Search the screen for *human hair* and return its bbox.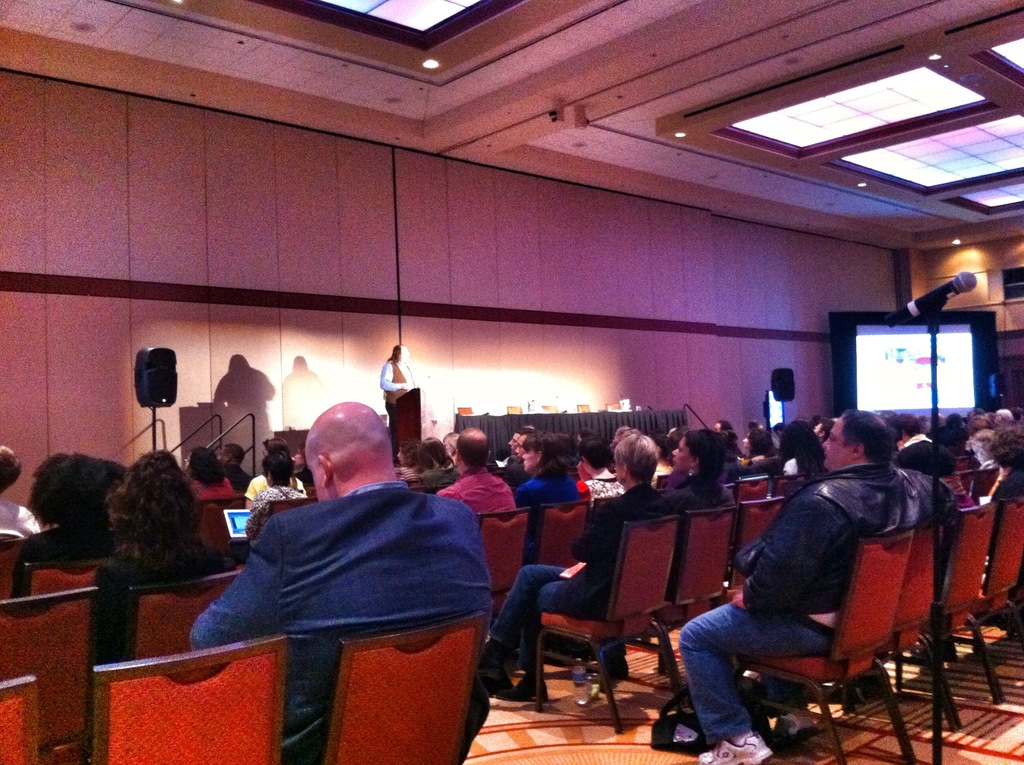
Found: Rect(94, 465, 192, 596).
